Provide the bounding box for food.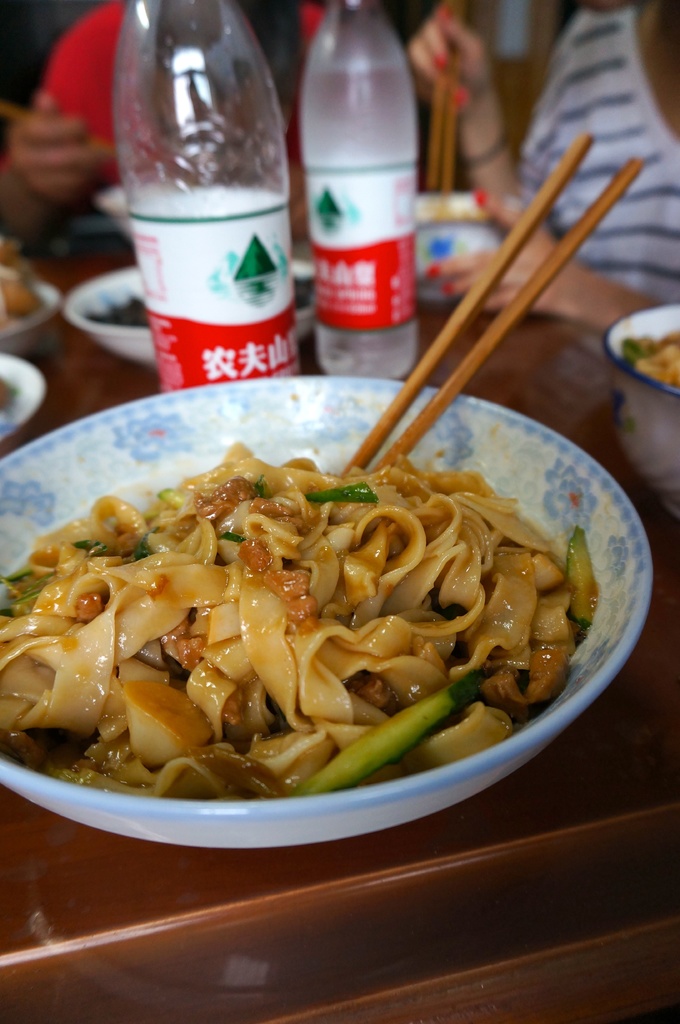
l=61, t=433, r=603, b=749.
